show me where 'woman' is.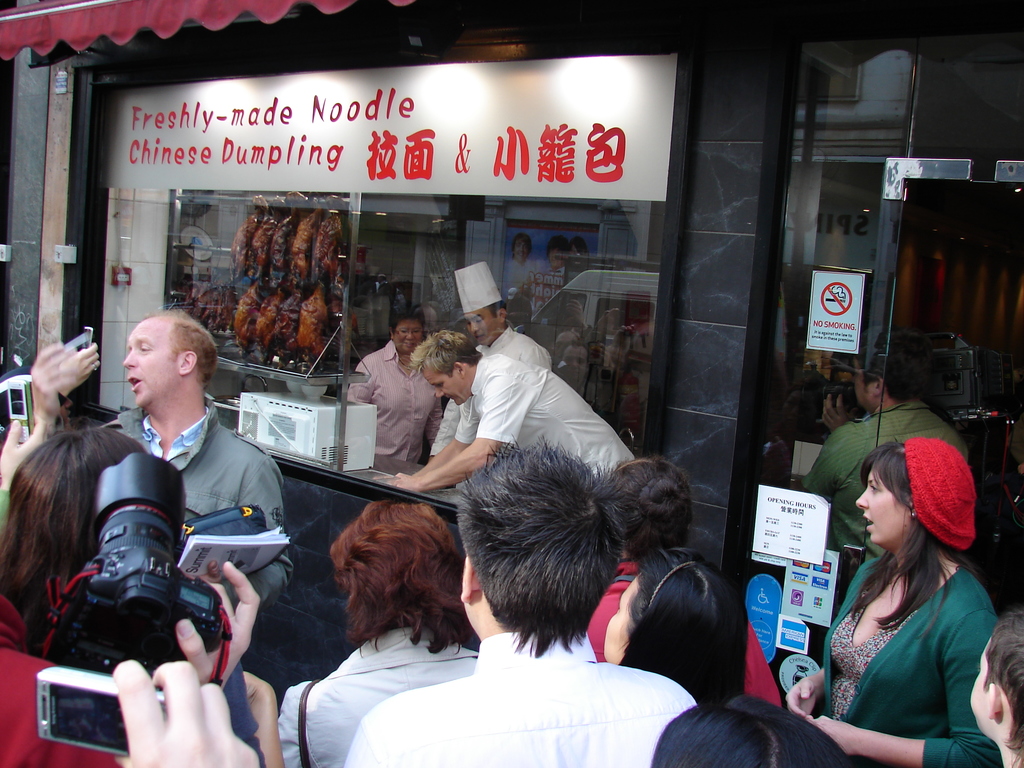
'woman' is at (0,428,291,767).
